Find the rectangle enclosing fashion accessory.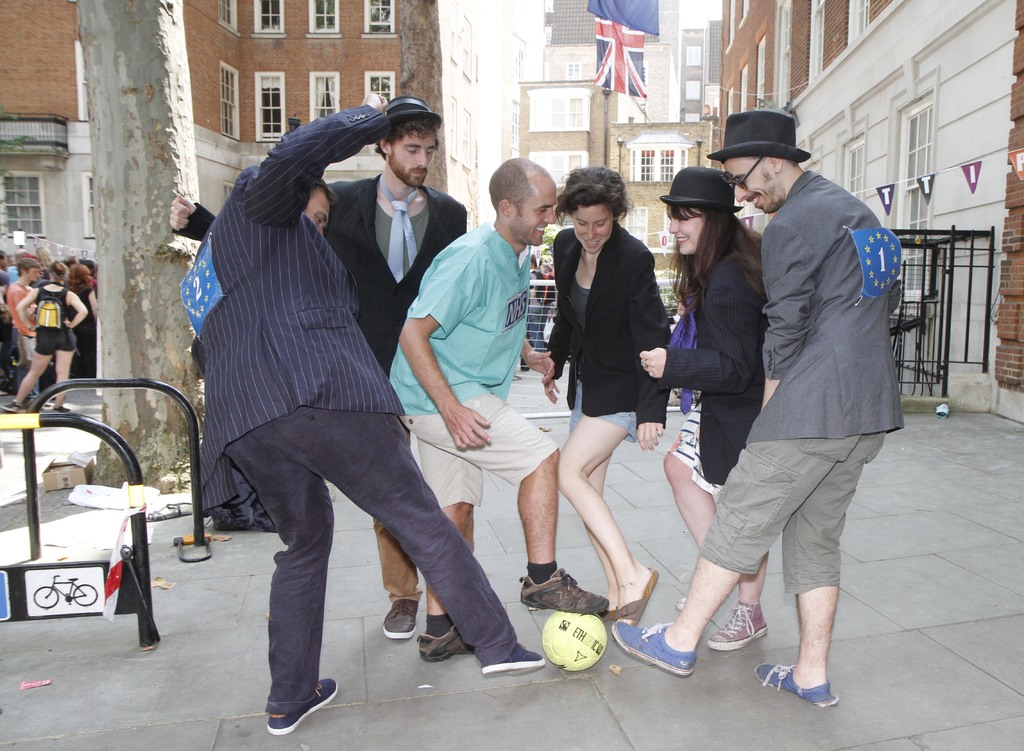
(0,403,21,409).
